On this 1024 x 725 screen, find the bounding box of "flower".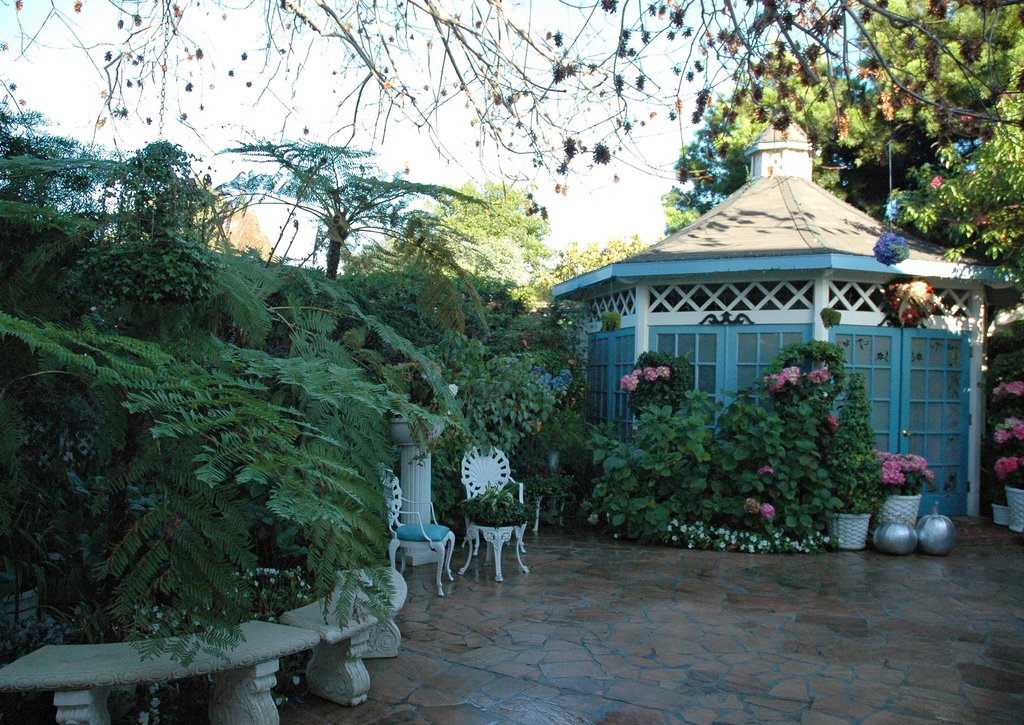
Bounding box: l=762, t=494, r=780, b=518.
